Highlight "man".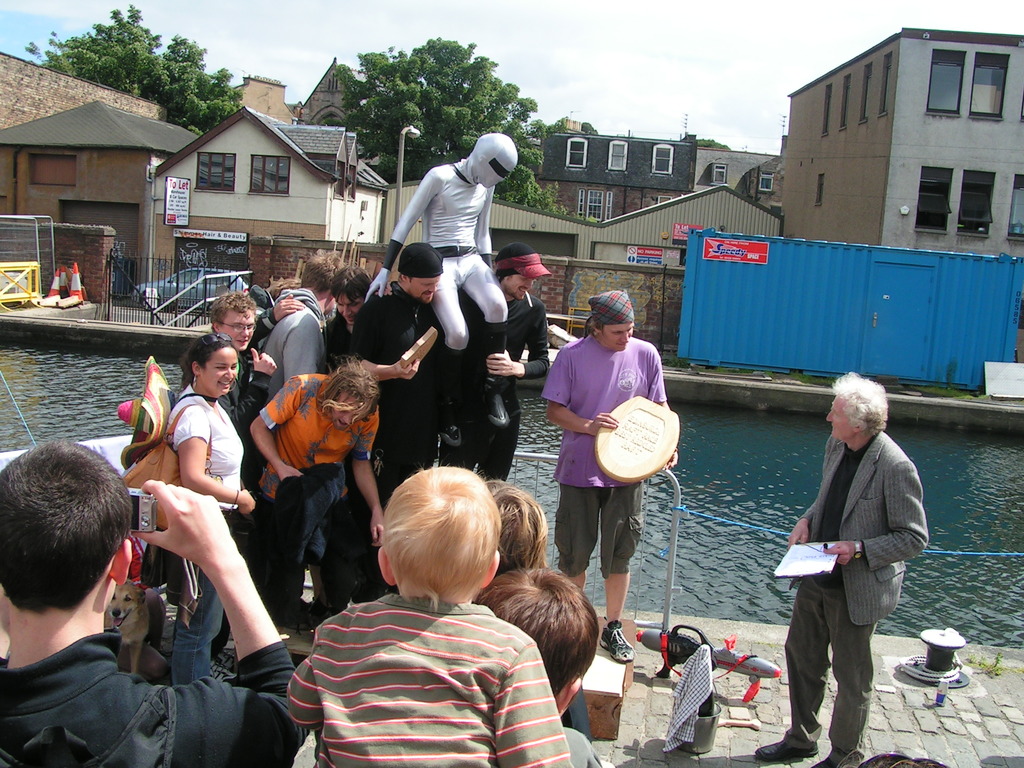
Highlighted region: box=[780, 368, 918, 749].
